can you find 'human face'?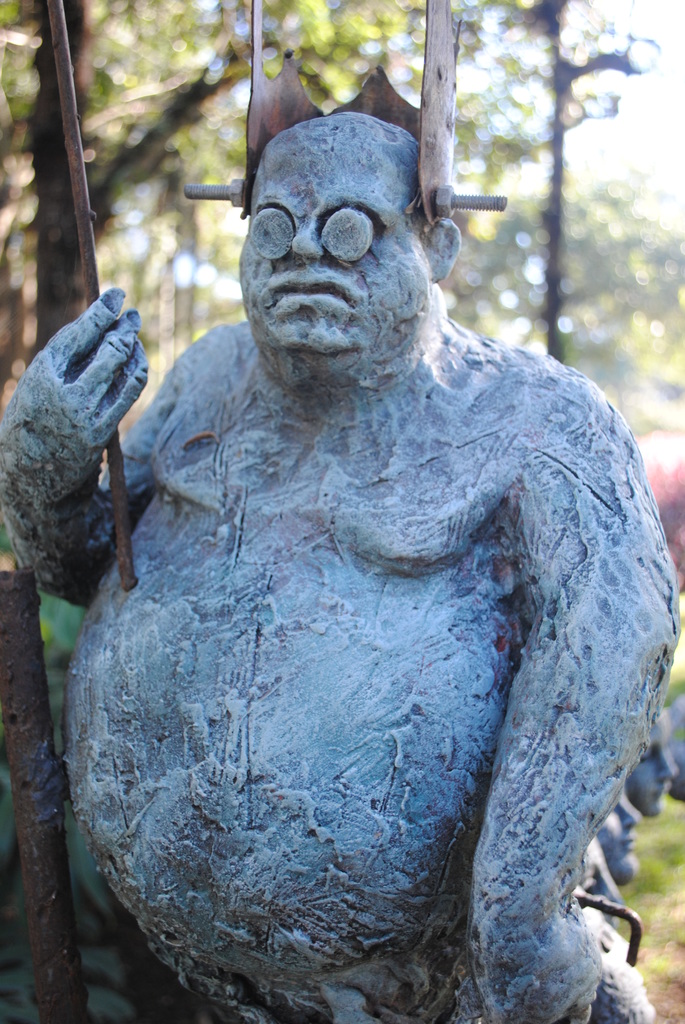
Yes, bounding box: detection(235, 116, 422, 367).
